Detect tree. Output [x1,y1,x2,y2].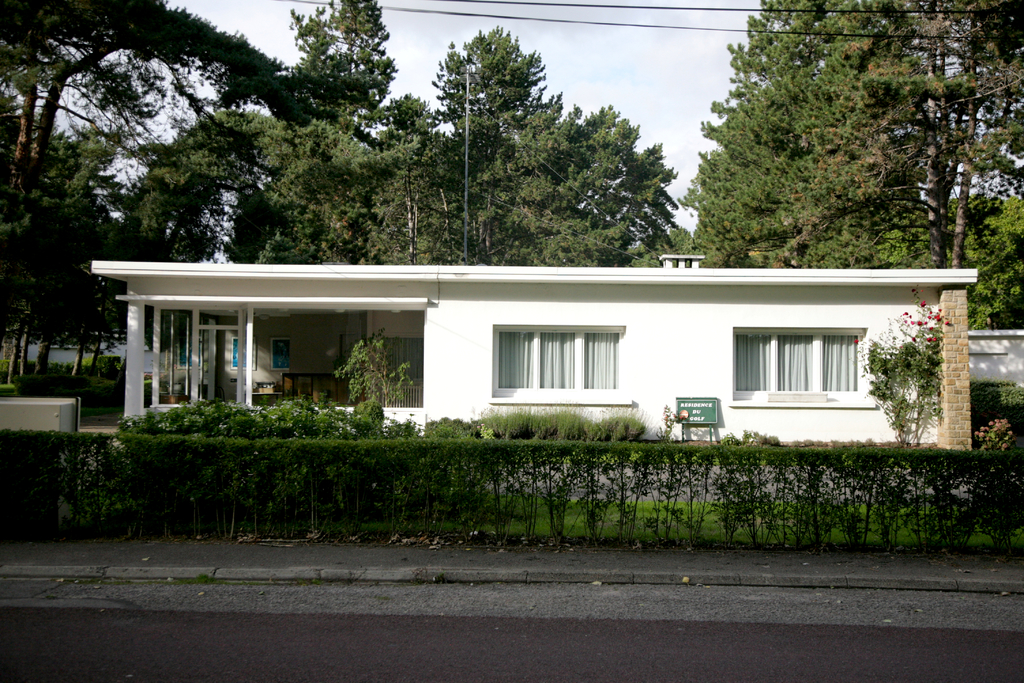
[852,304,960,495].
